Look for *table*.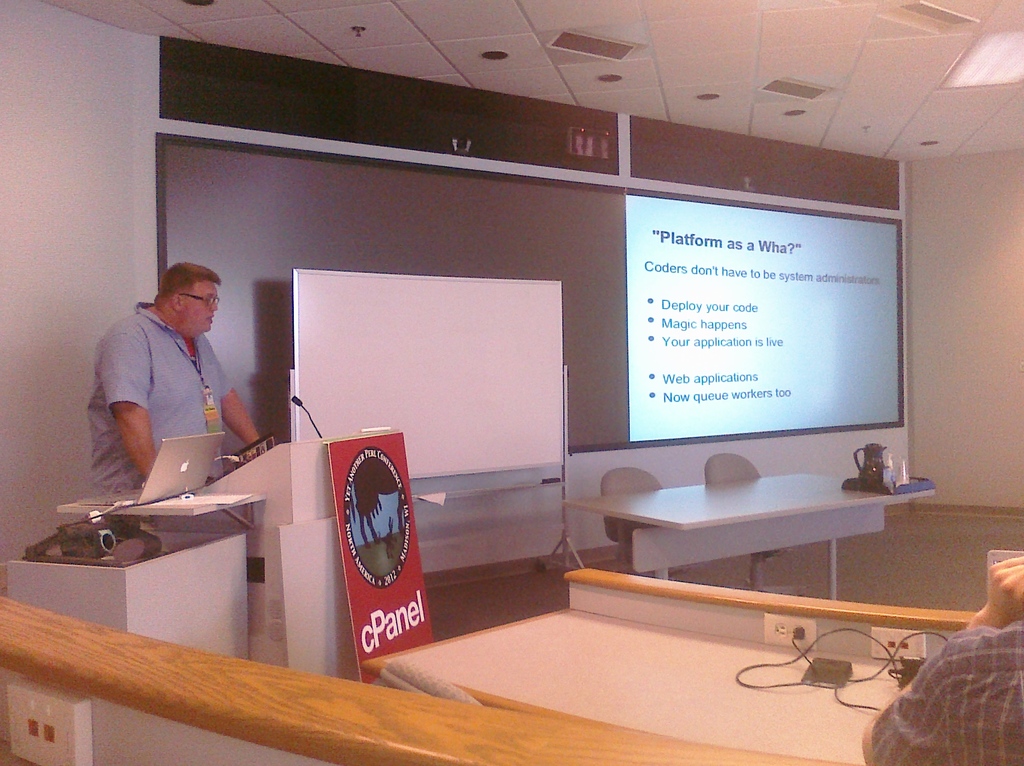
Found: (left=0, top=493, right=253, bottom=662).
